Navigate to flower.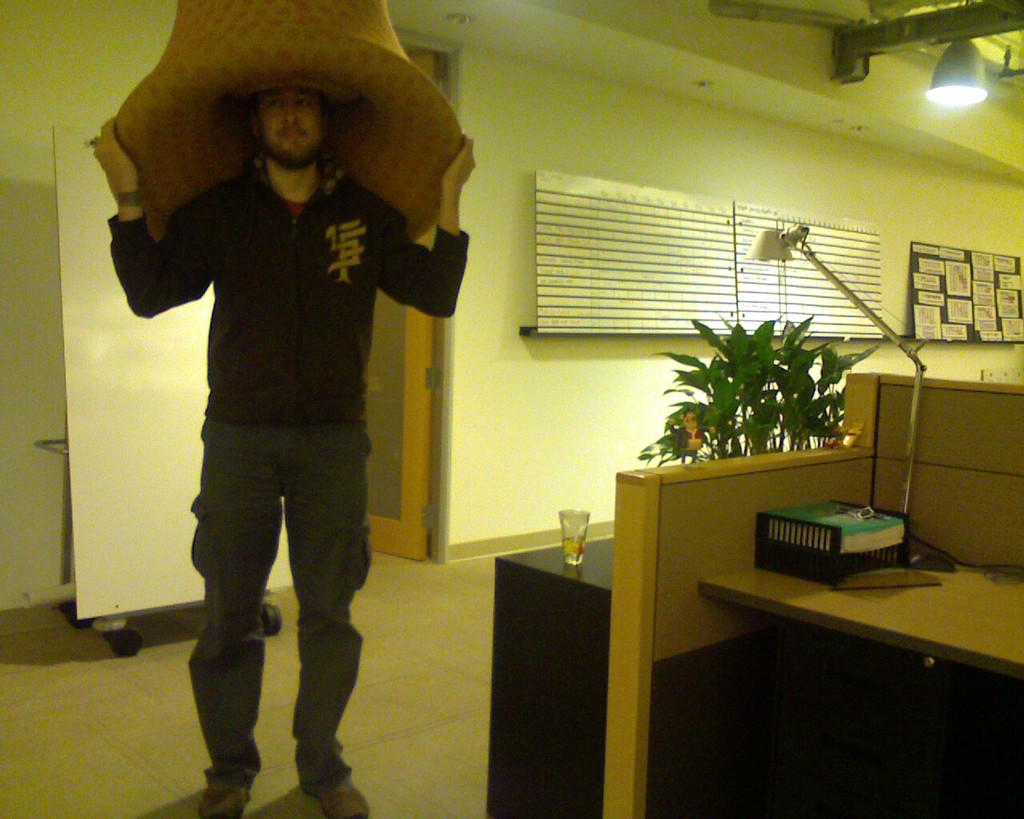
Navigation target: <bbox>677, 406, 698, 449</bbox>.
